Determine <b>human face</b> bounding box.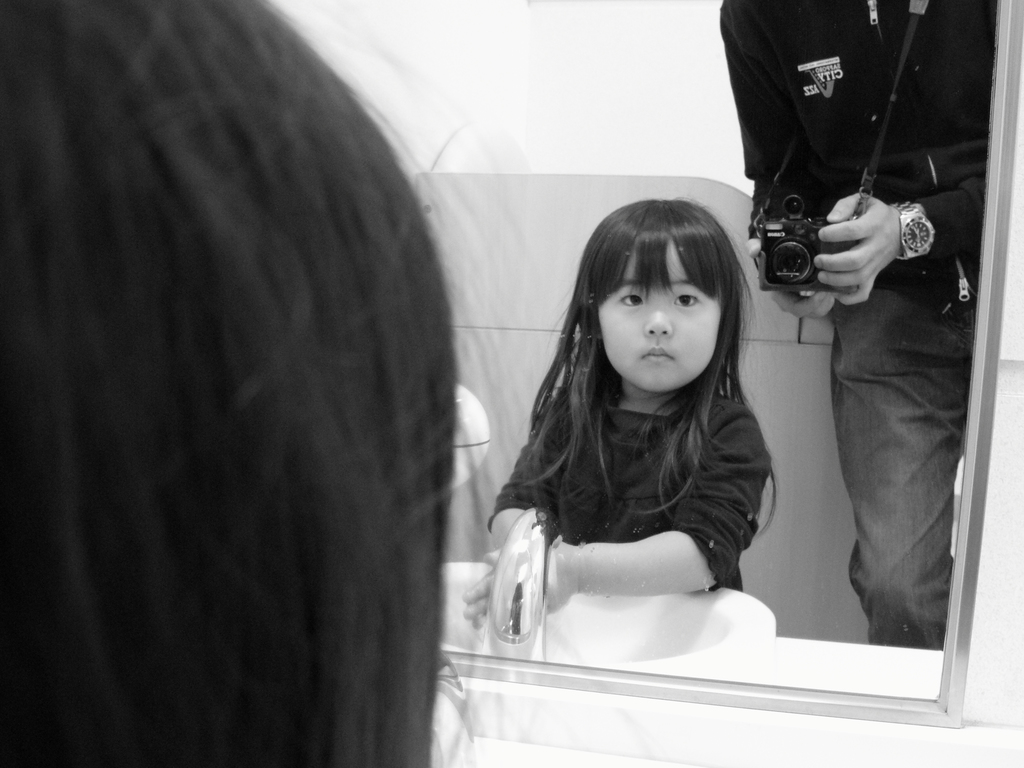
Determined: Rect(596, 237, 723, 392).
